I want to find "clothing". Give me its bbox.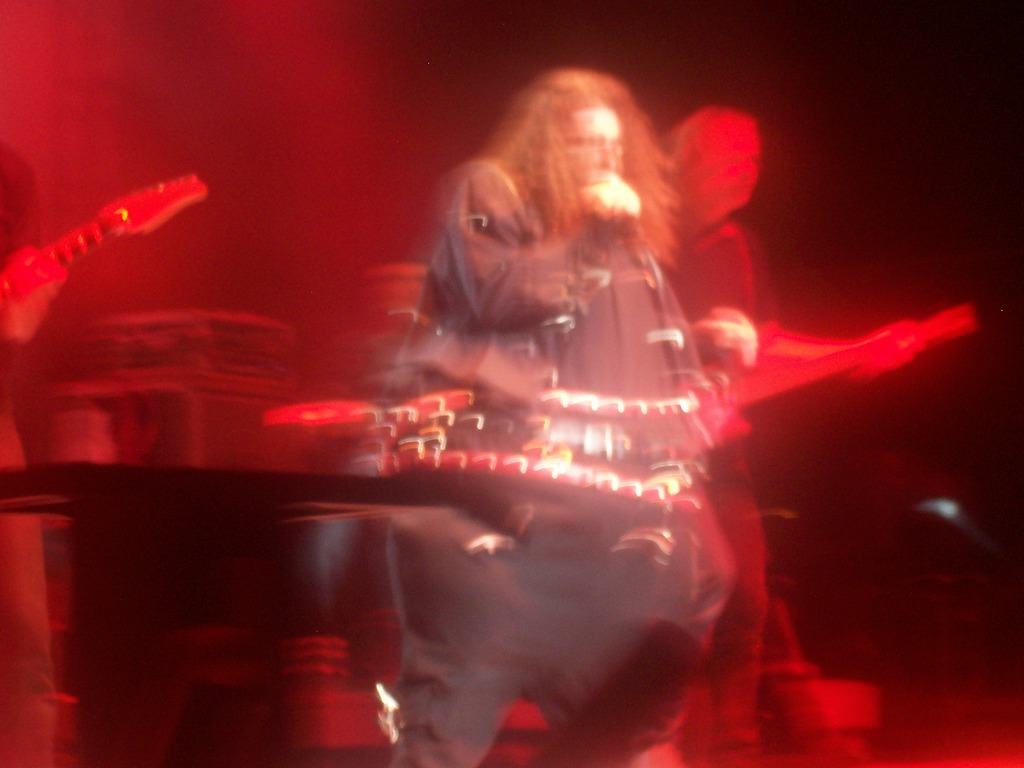
<bbox>662, 175, 812, 732</bbox>.
